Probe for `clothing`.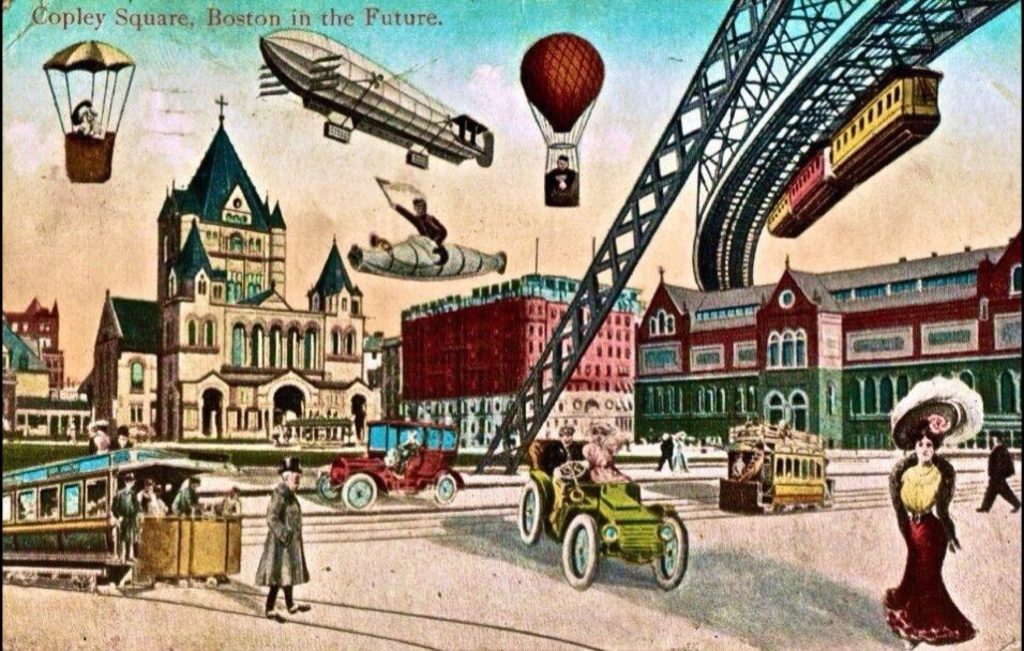
Probe result: <bbox>658, 435, 674, 475</bbox>.
